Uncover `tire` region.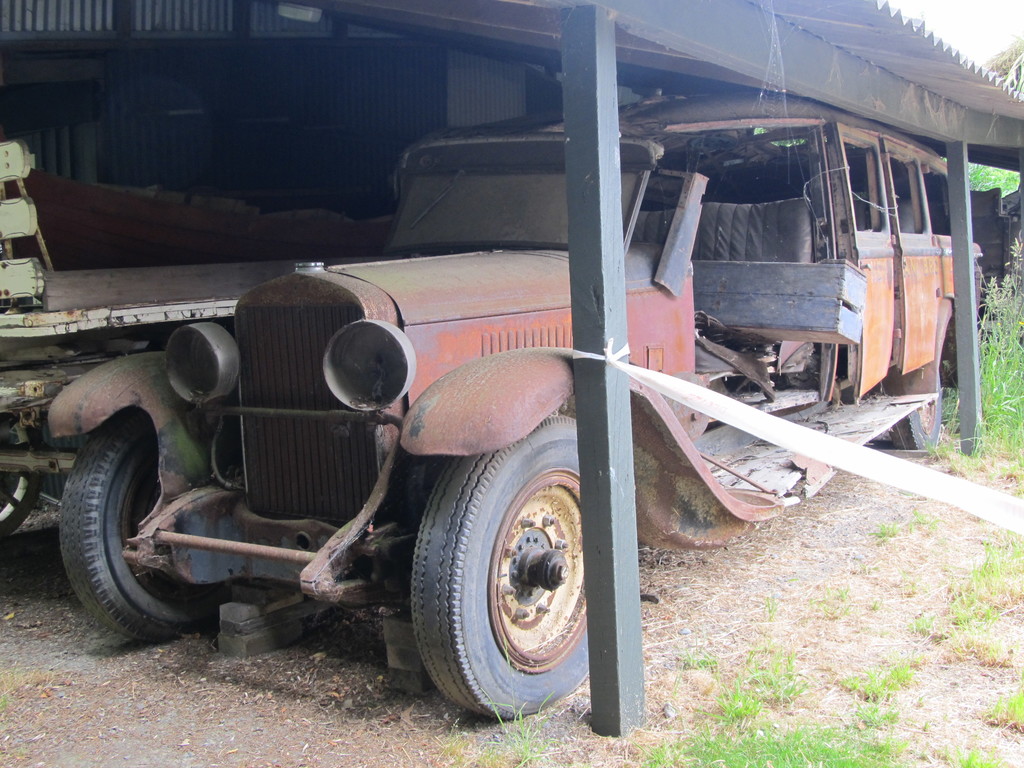
Uncovered: detection(410, 419, 583, 722).
